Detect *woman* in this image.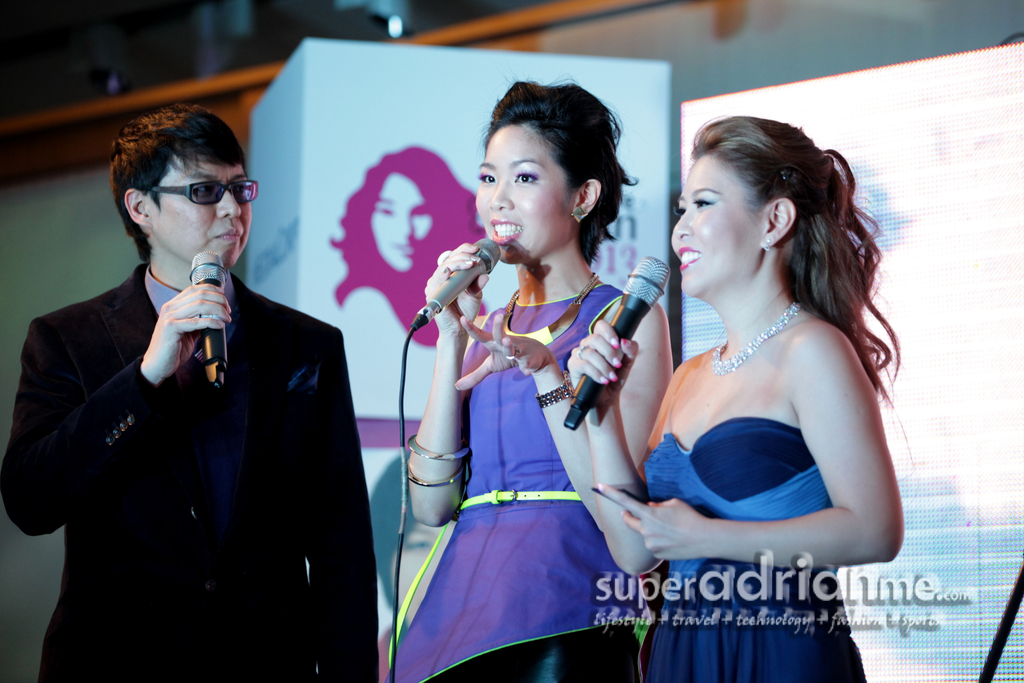
Detection: bbox=(391, 82, 678, 682).
